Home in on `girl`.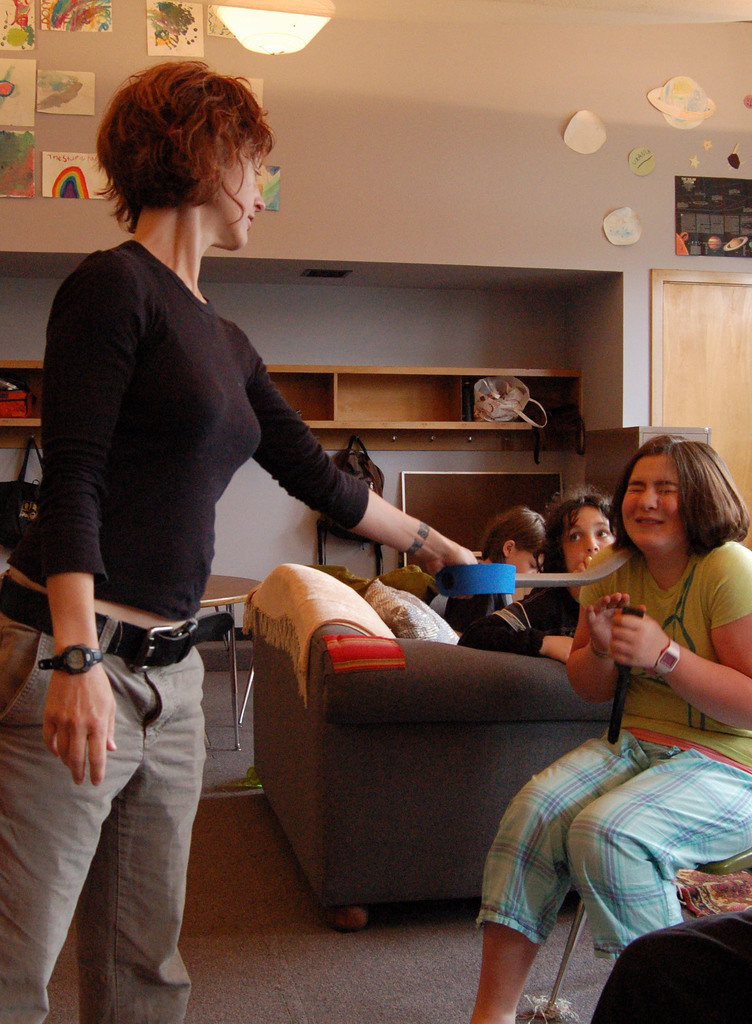
Homed in at locate(467, 435, 751, 1023).
